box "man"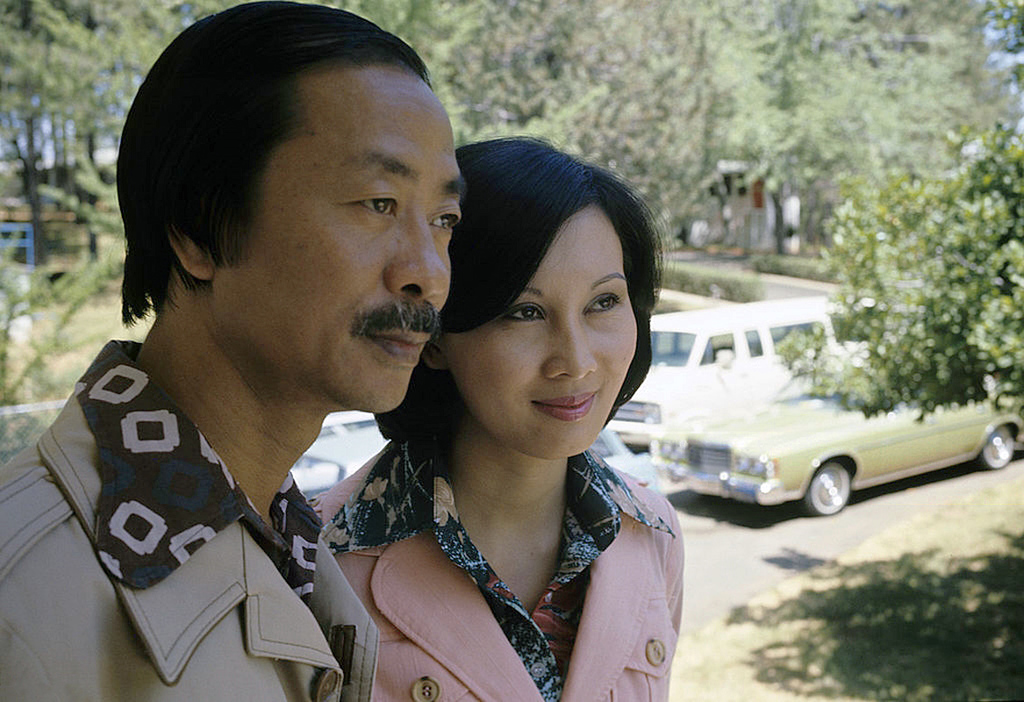
34:31:489:701
